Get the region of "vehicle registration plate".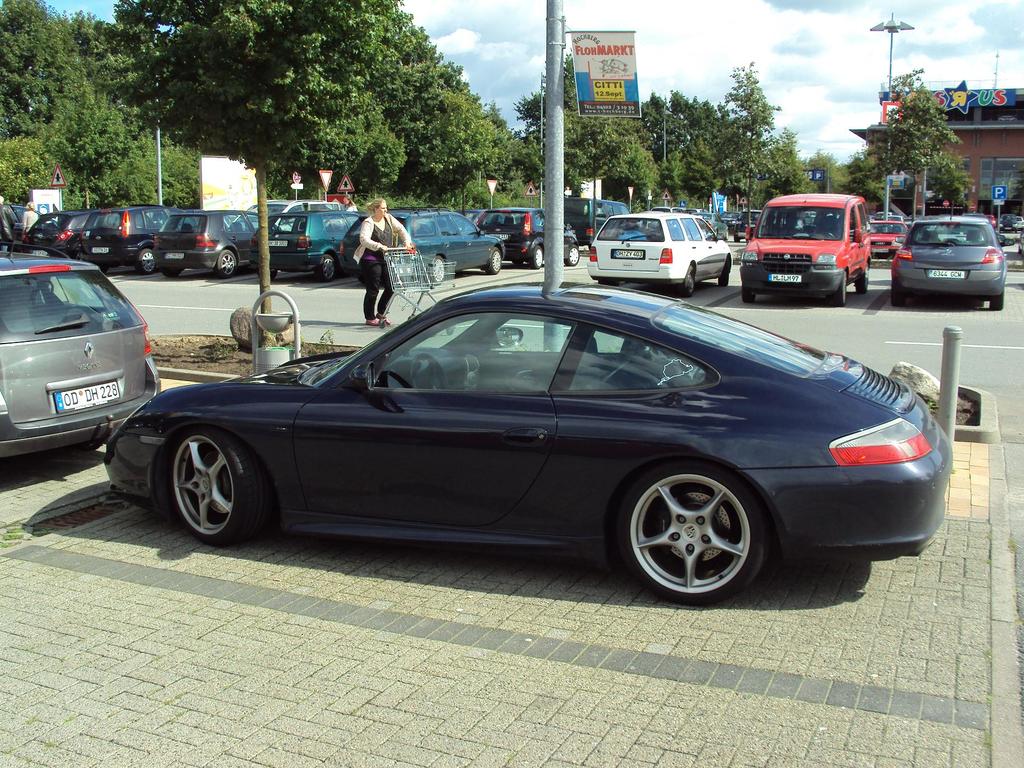
left=767, top=275, right=801, bottom=283.
